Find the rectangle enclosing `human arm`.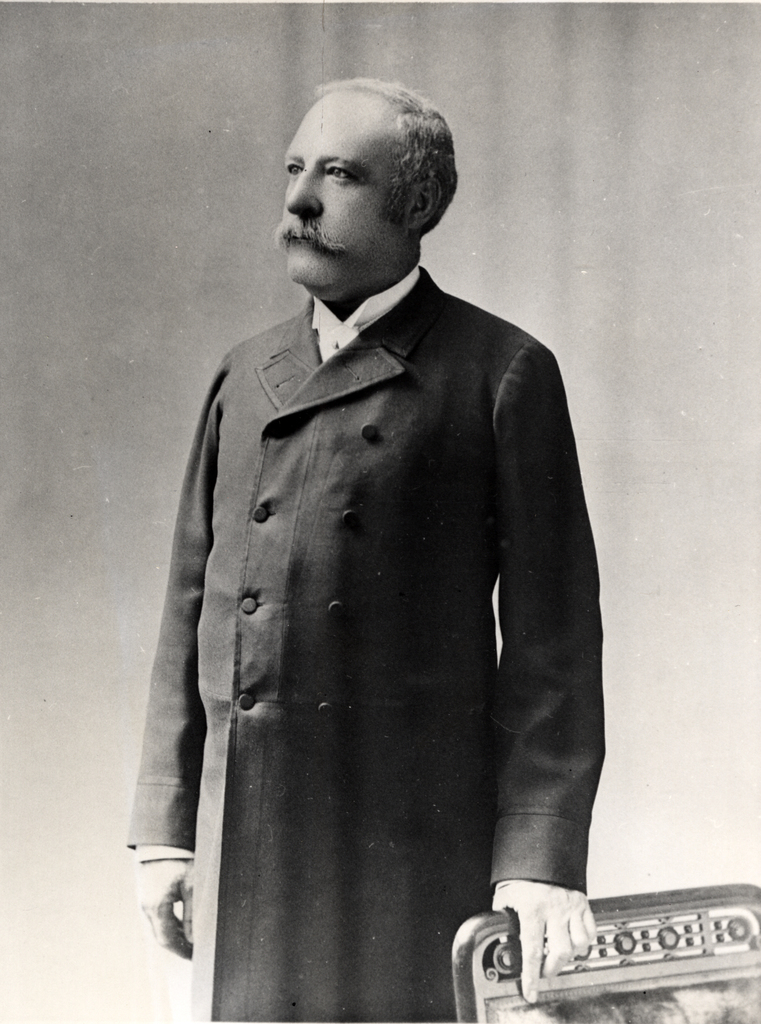
131:363:219:966.
